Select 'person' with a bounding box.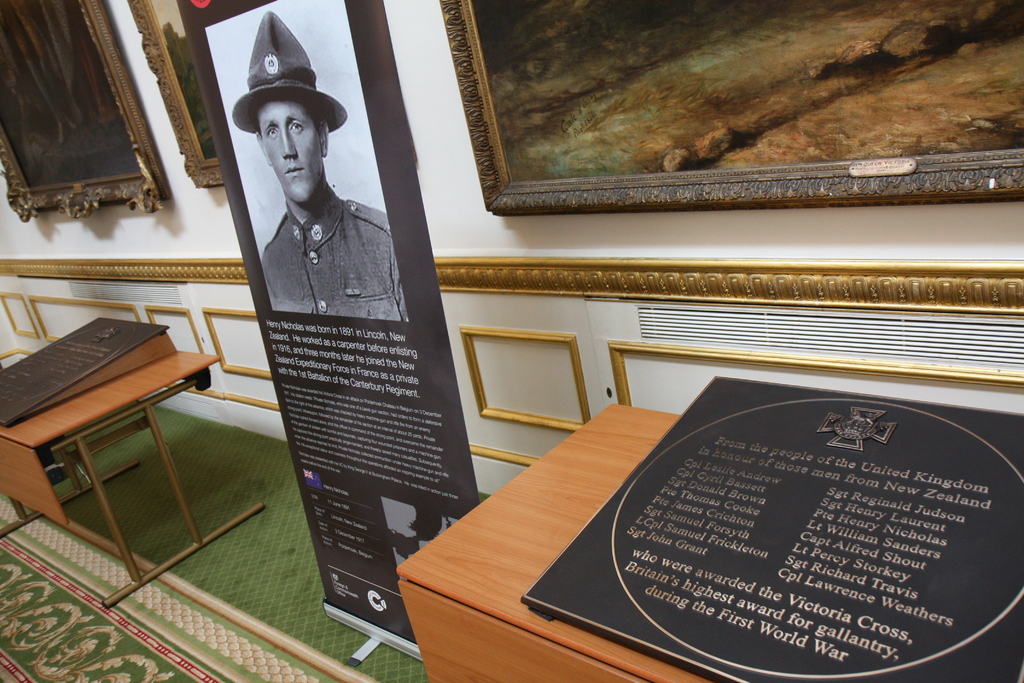
(237,76,390,356).
